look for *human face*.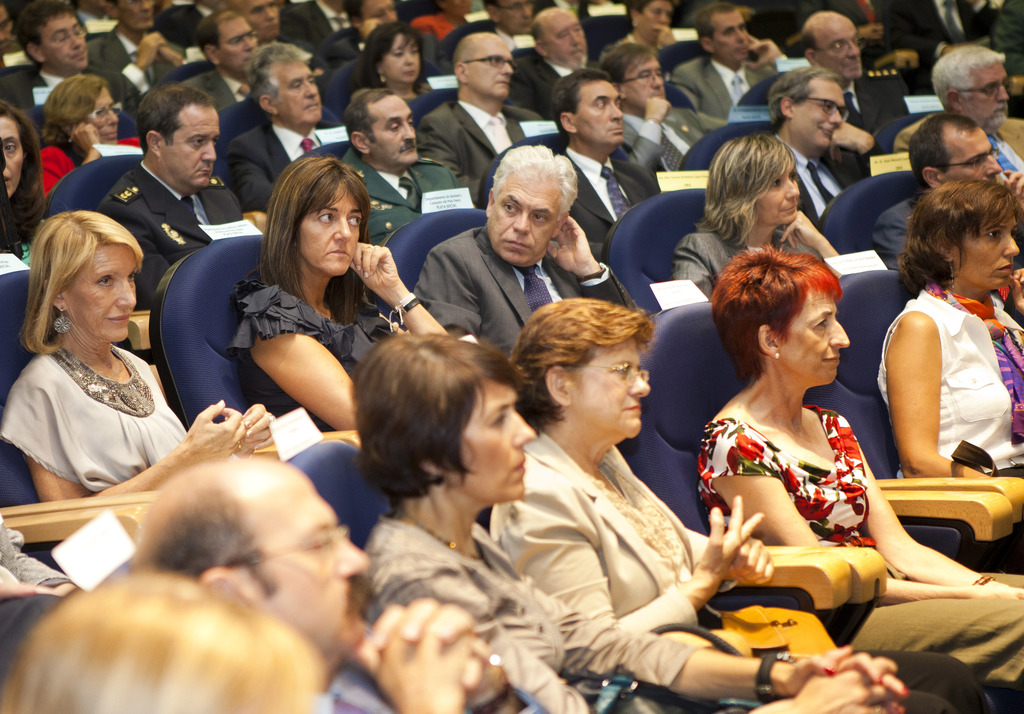
Found: {"x1": 121, "y1": 0, "x2": 152, "y2": 35}.
